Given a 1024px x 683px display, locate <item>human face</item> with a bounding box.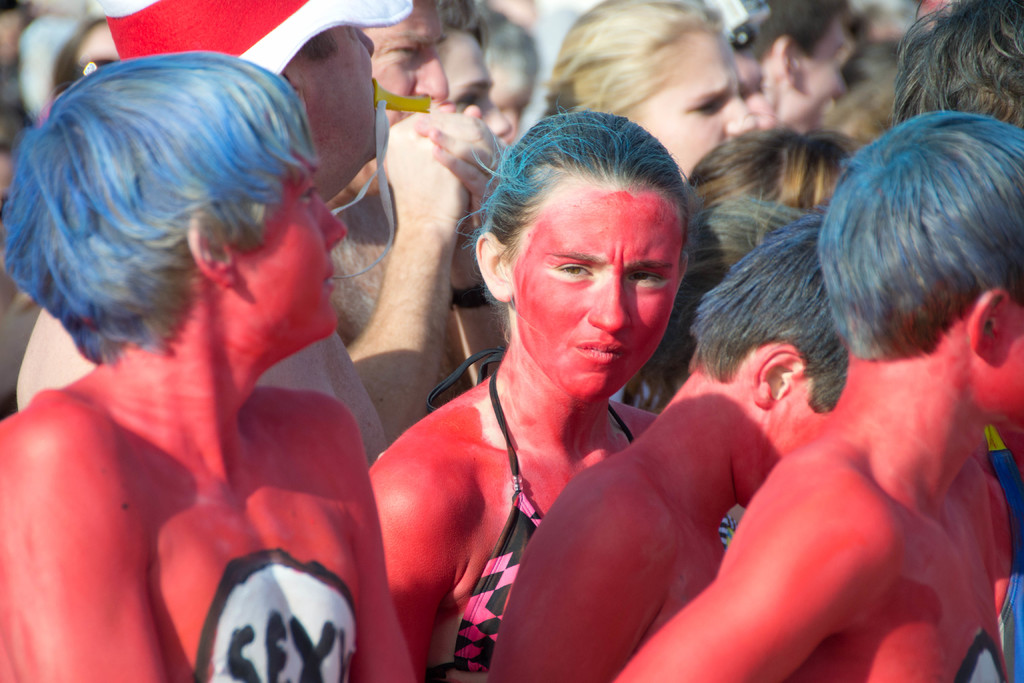
Located: bbox=[786, 15, 857, 134].
